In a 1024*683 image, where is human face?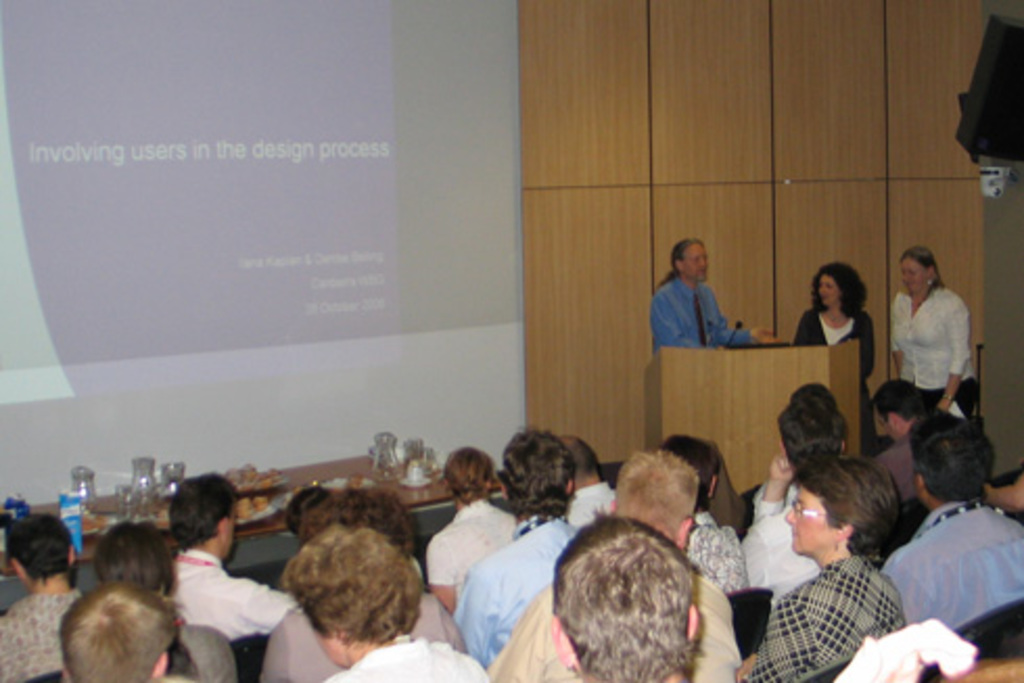
rect(784, 485, 842, 556).
